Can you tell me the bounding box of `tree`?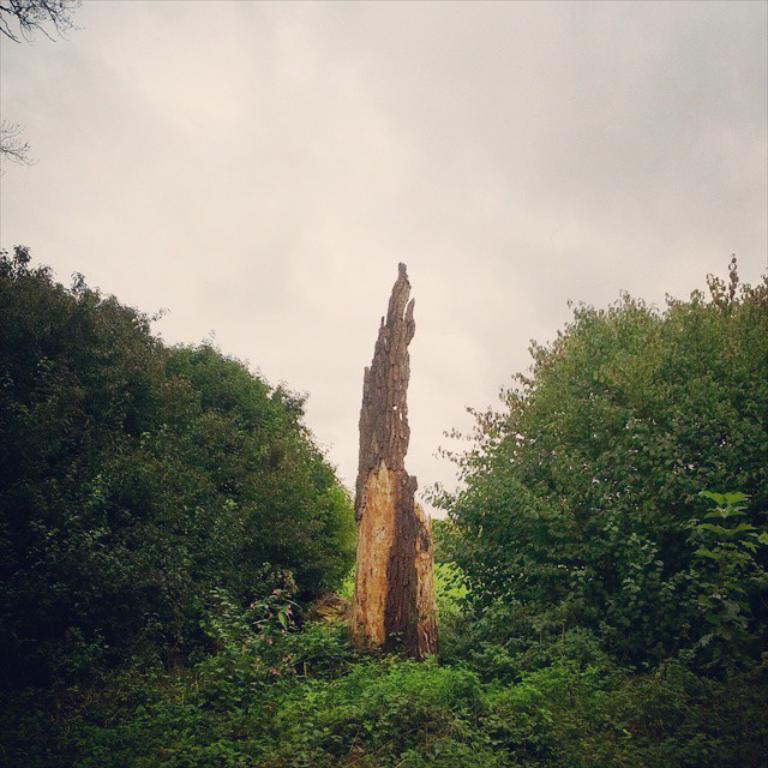
Rect(539, 247, 767, 671).
